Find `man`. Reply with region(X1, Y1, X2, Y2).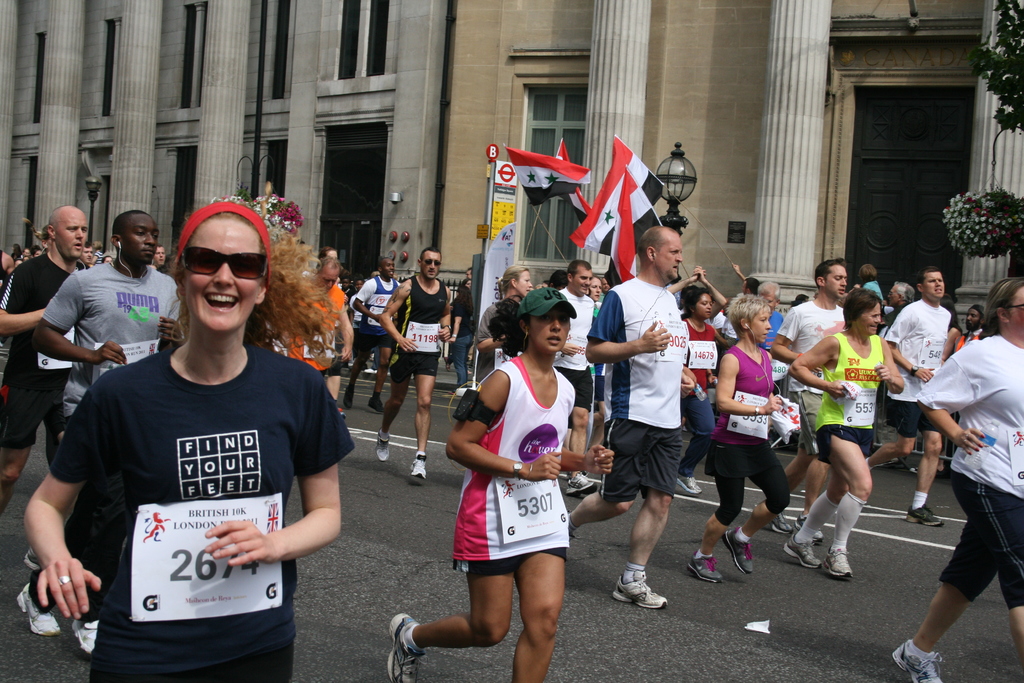
region(771, 257, 859, 533).
